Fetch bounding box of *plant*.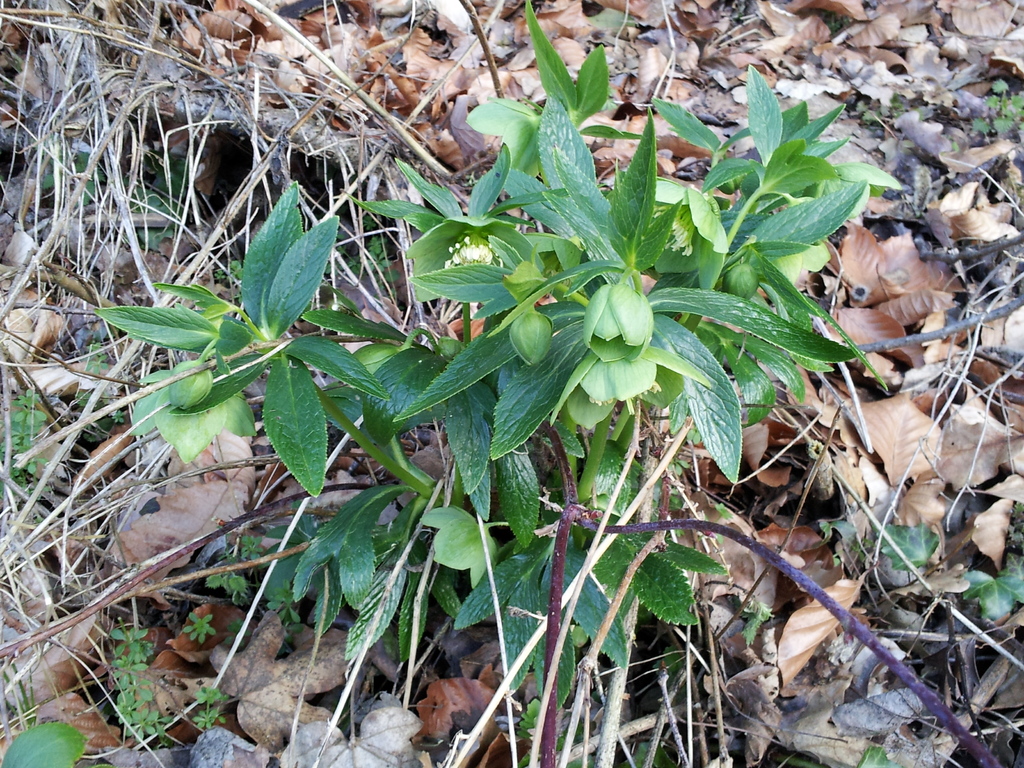
Bbox: [x1=832, y1=89, x2=929, y2=146].
